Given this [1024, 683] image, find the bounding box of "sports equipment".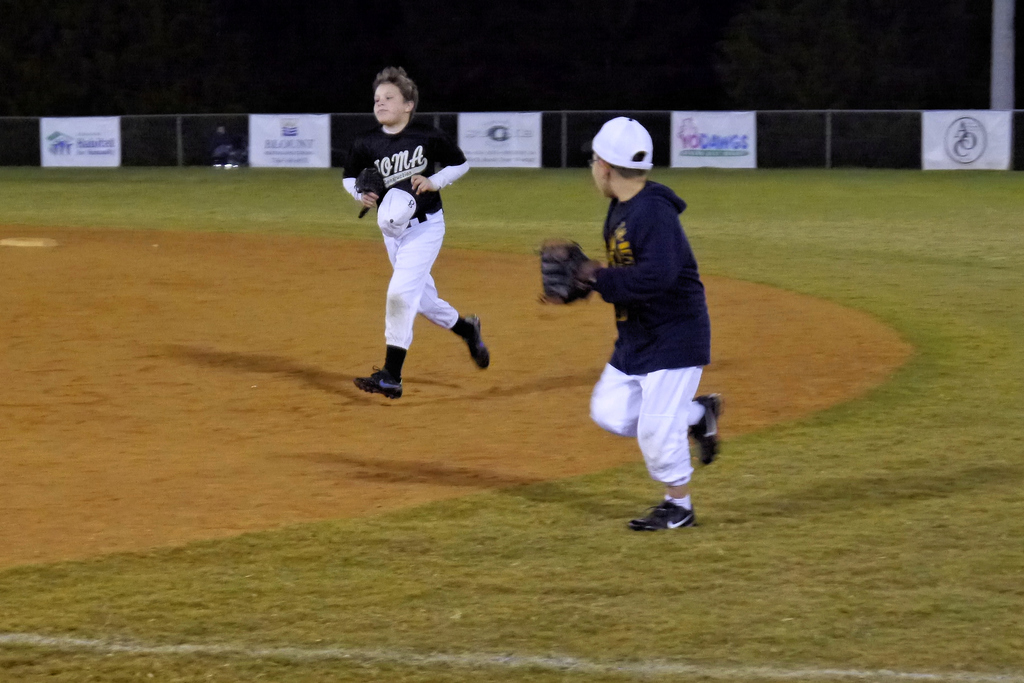
<box>691,393,724,468</box>.
